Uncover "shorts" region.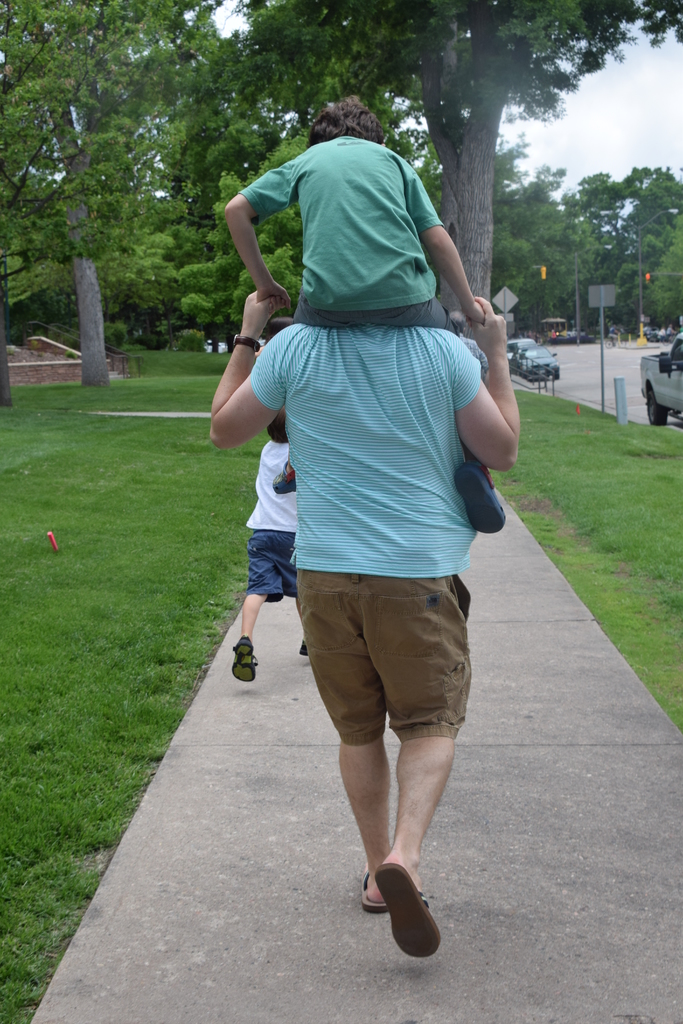
Uncovered: (x1=243, y1=532, x2=302, y2=602).
